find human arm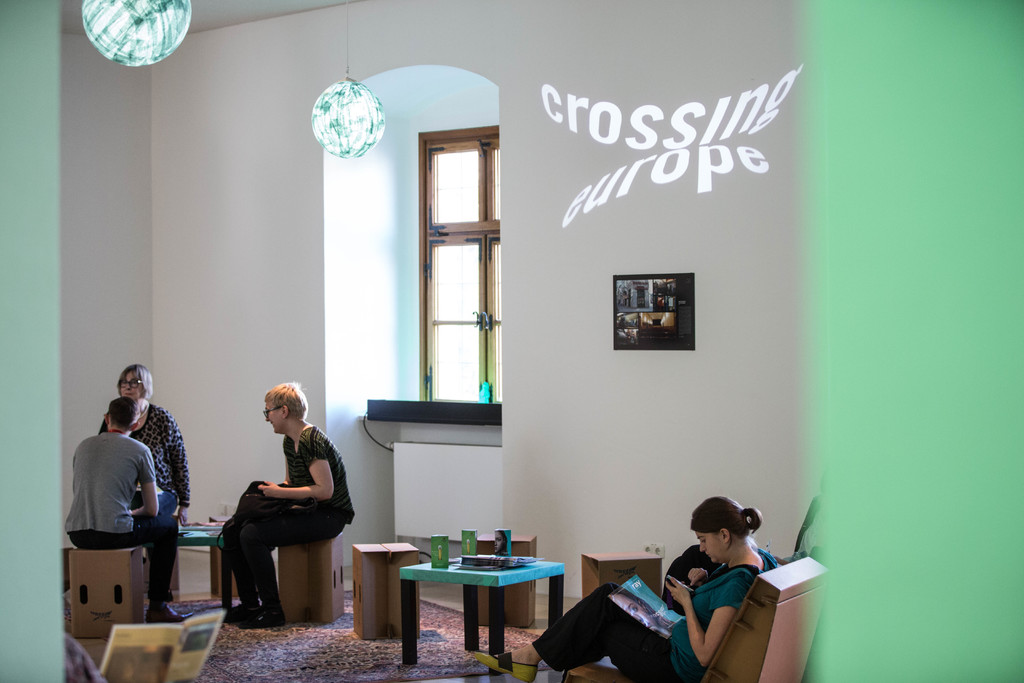
[129, 439, 162, 520]
